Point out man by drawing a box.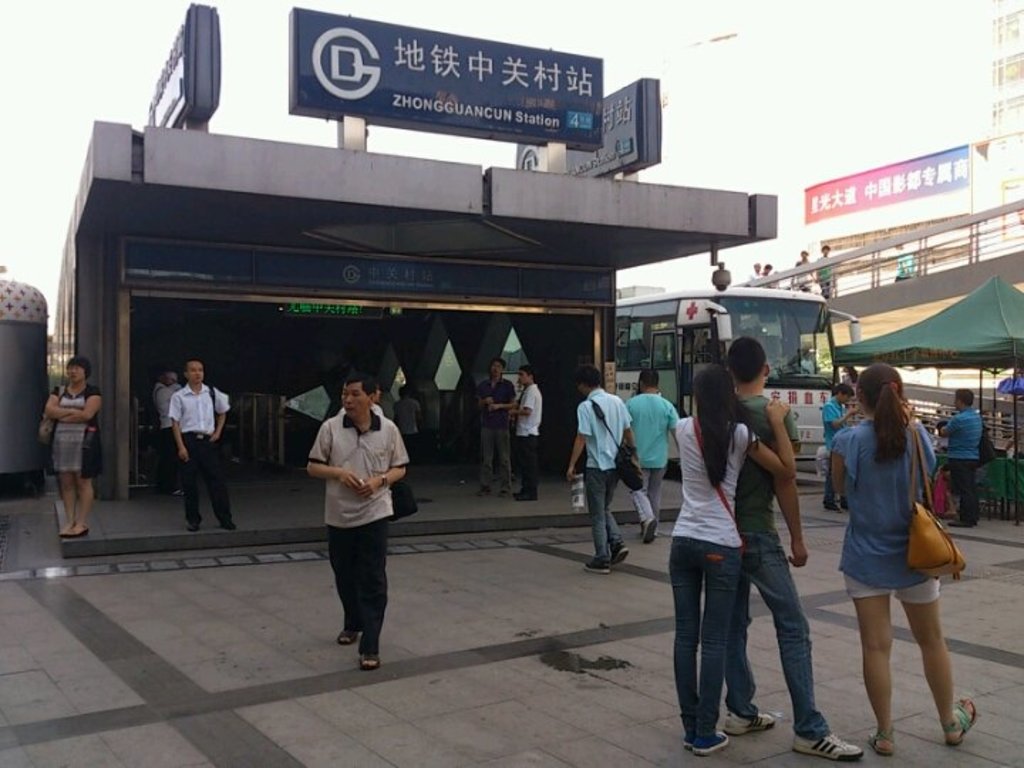
[304,373,405,670].
